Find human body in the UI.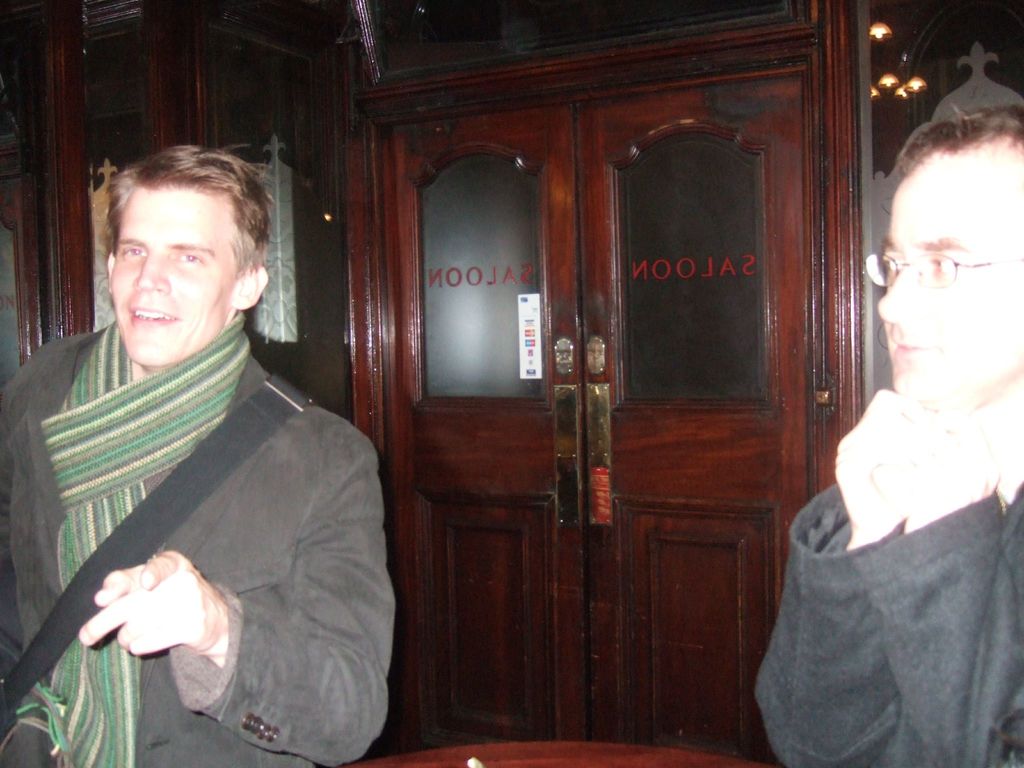
UI element at {"left": 23, "top": 153, "right": 380, "bottom": 767}.
